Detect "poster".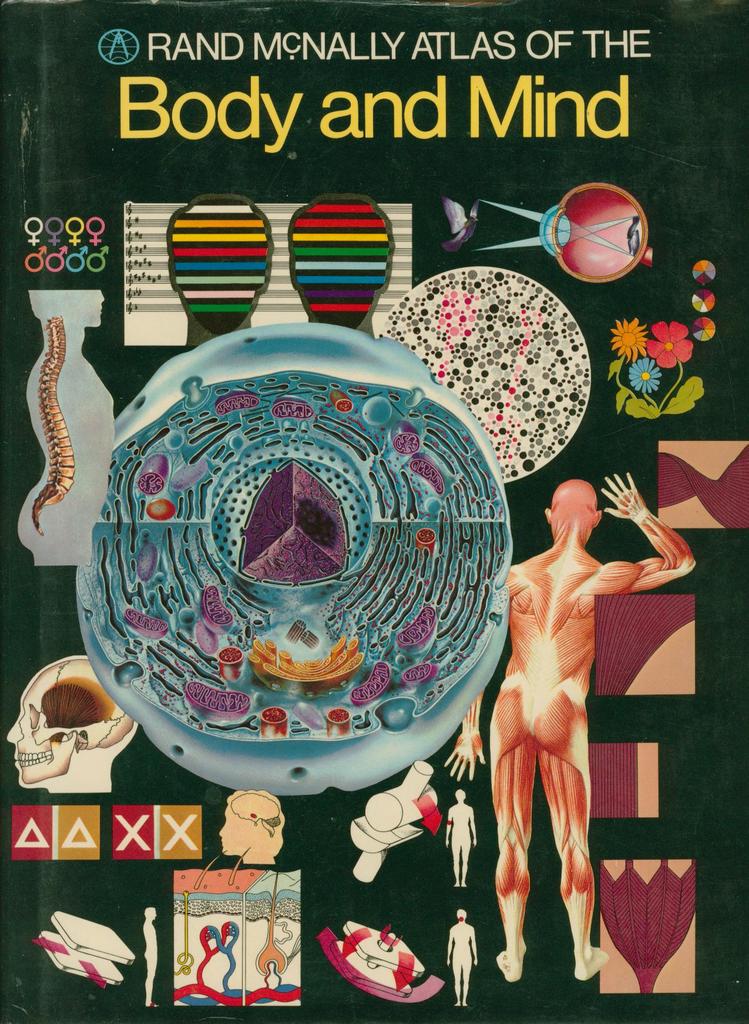
Detected at 0:0:748:1023.
